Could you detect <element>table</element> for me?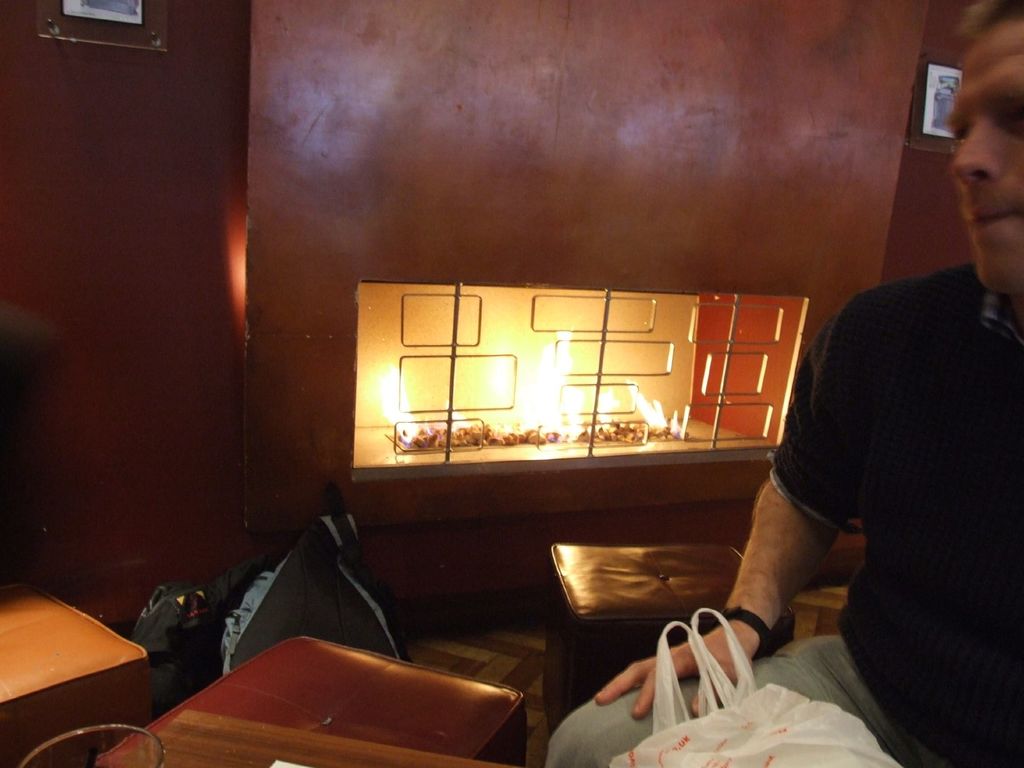
Detection result: crop(119, 704, 510, 767).
